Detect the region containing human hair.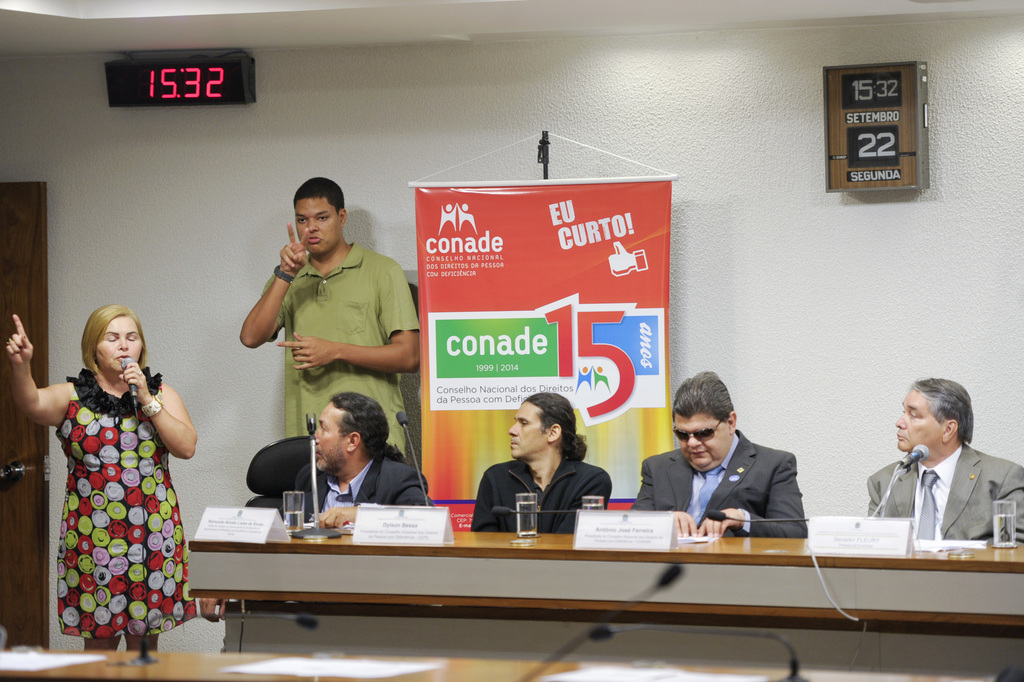
detection(907, 378, 976, 453).
